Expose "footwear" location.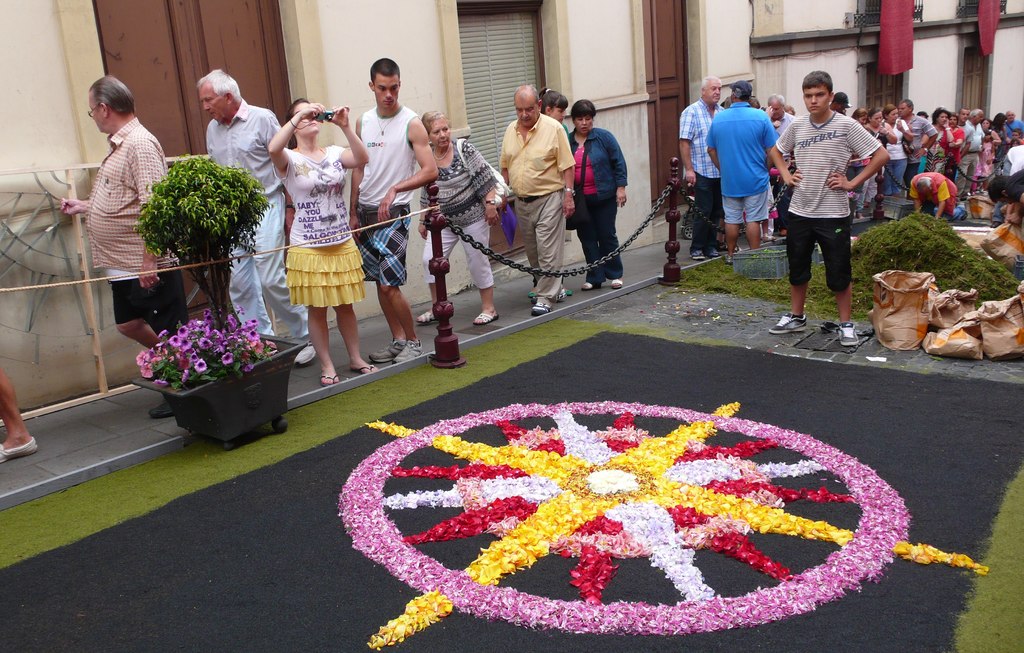
Exposed at {"left": 349, "top": 364, "right": 383, "bottom": 376}.
